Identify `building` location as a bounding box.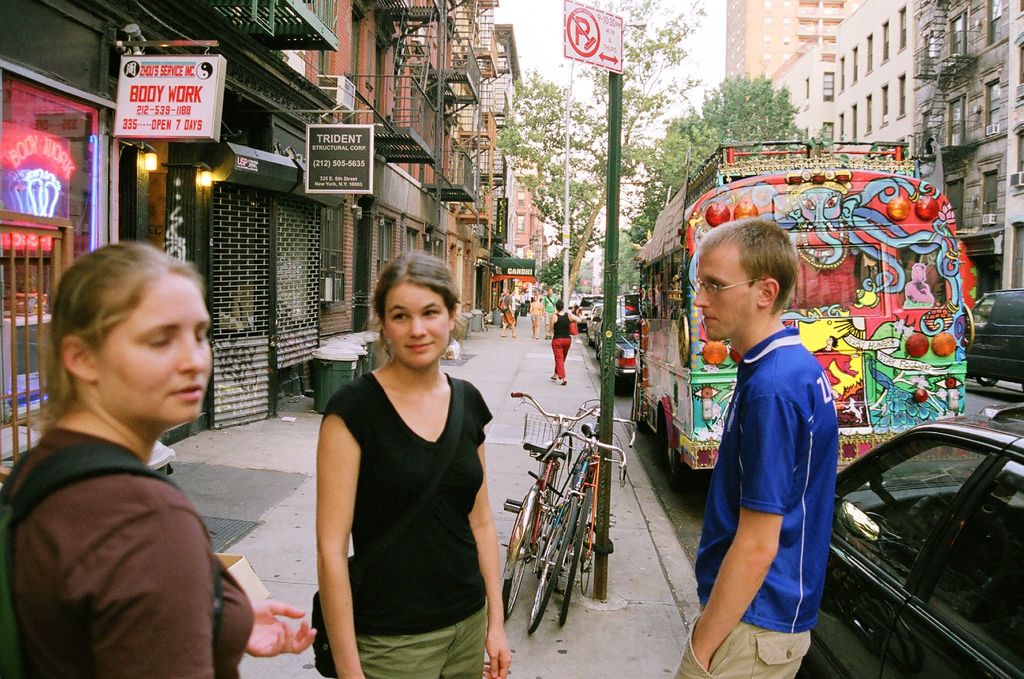
(912,0,1023,295).
